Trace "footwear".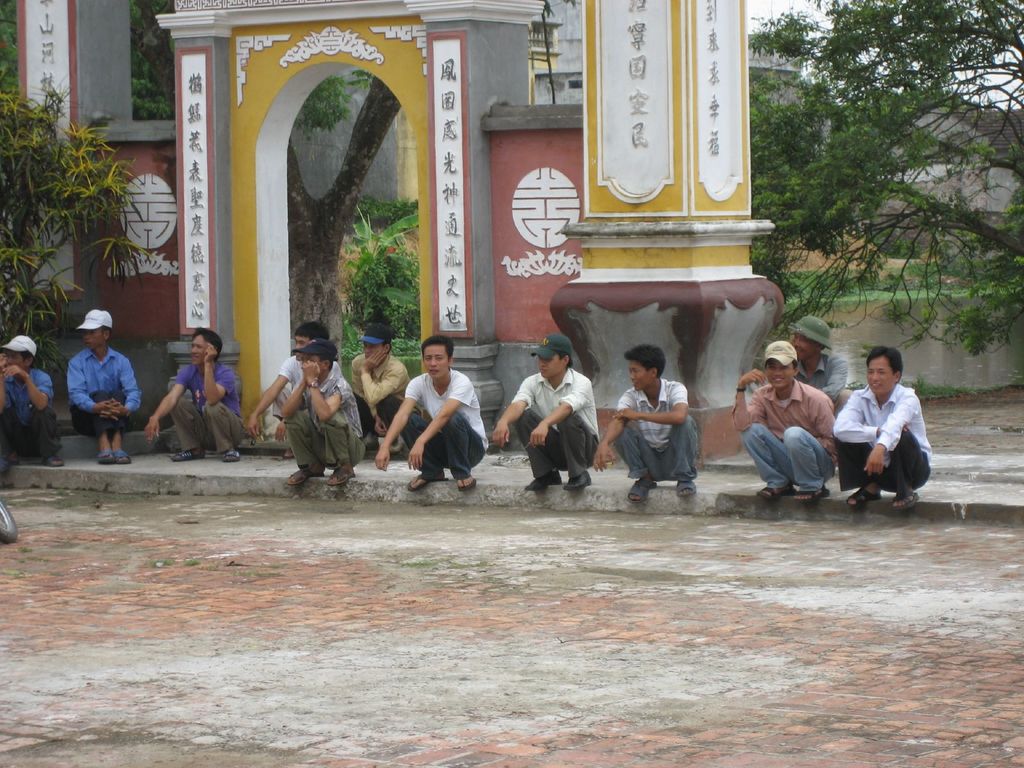
Traced to [173,446,201,462].
